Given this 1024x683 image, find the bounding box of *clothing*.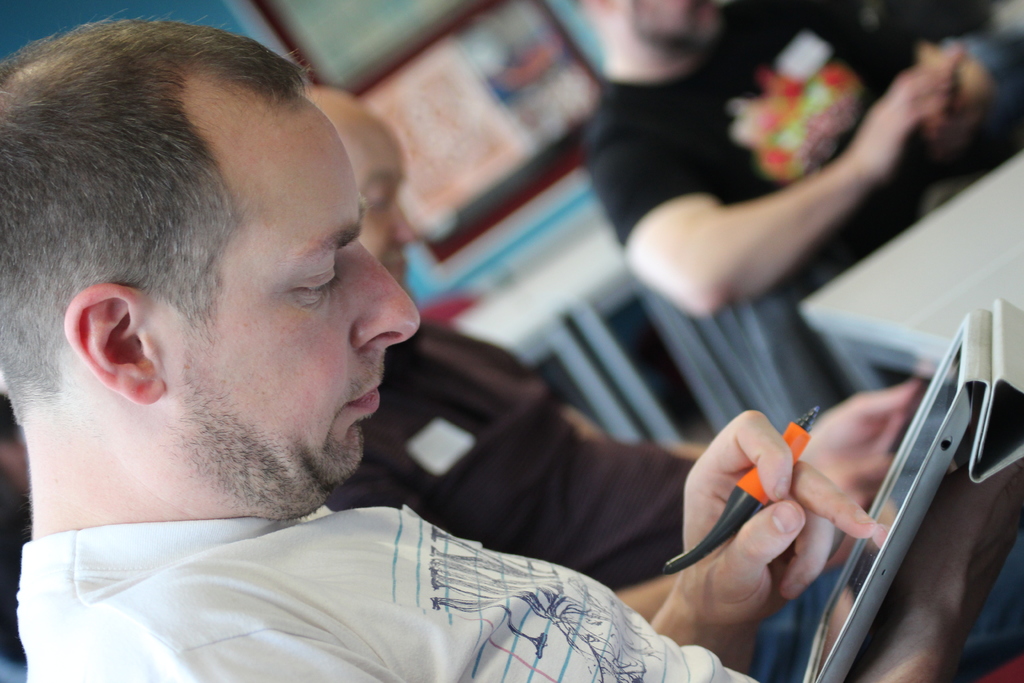
(left=0, top=448, right=763, bottom=666).
